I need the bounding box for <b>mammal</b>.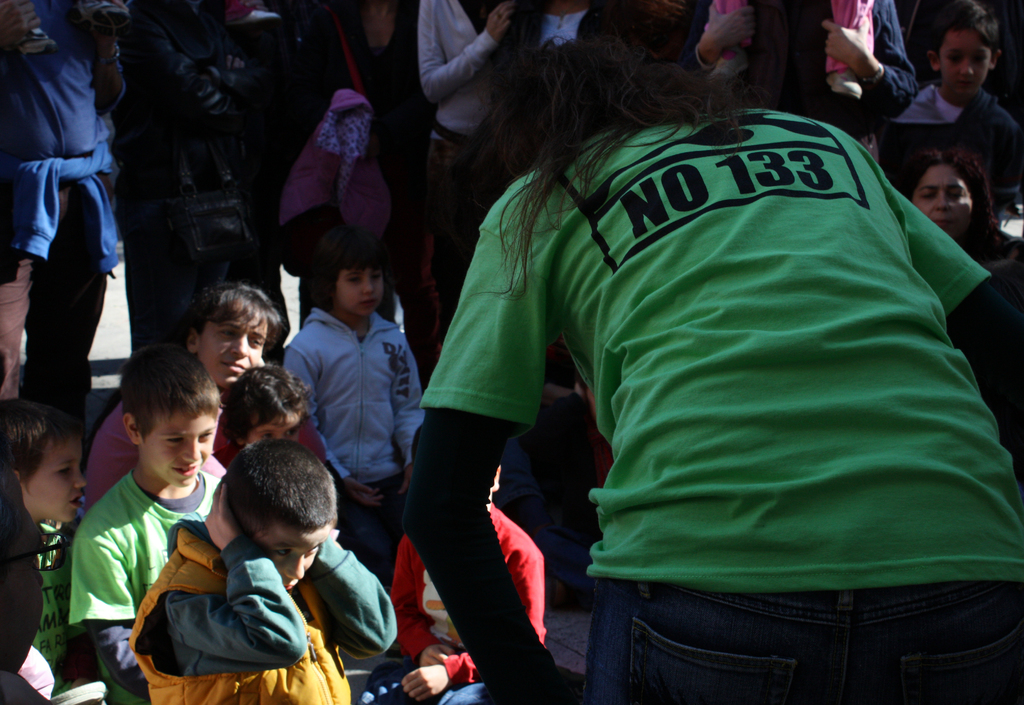
Here it is: left=132, top=434, right=394, bottom=704.
